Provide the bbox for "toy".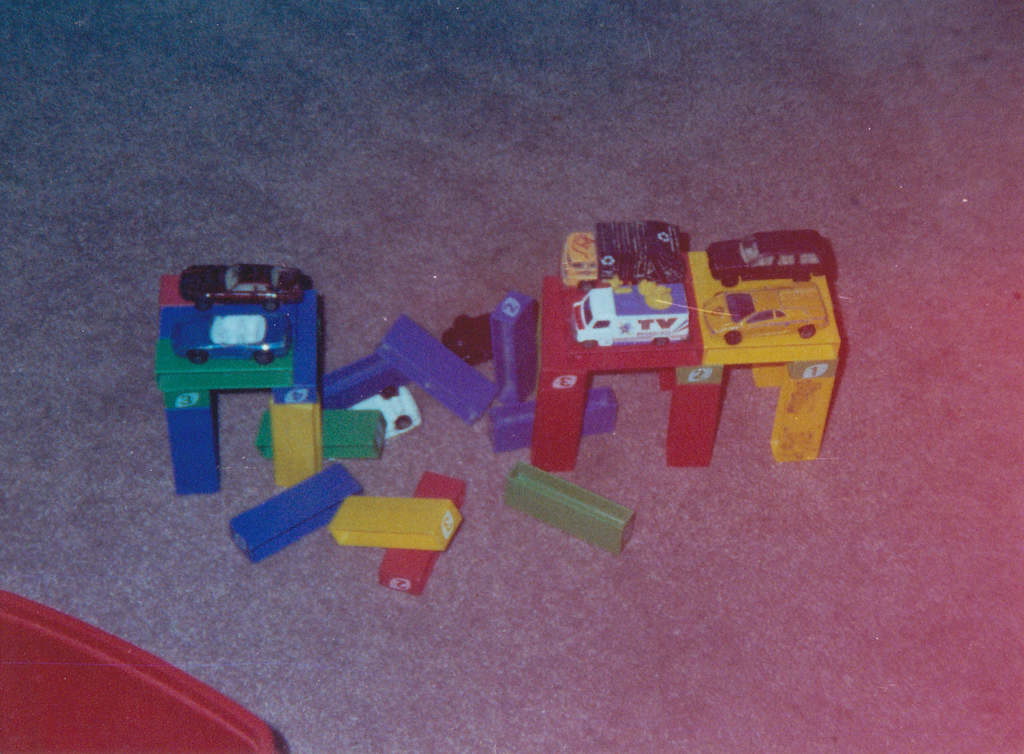
crop(255, 405, 384, 462).
